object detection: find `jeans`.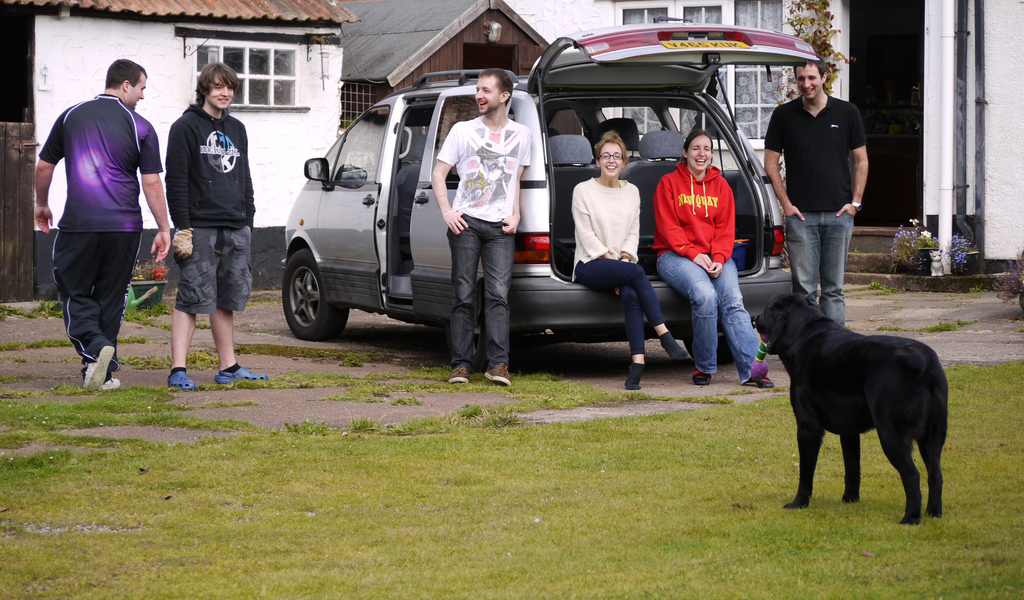
445,213,515,362.
